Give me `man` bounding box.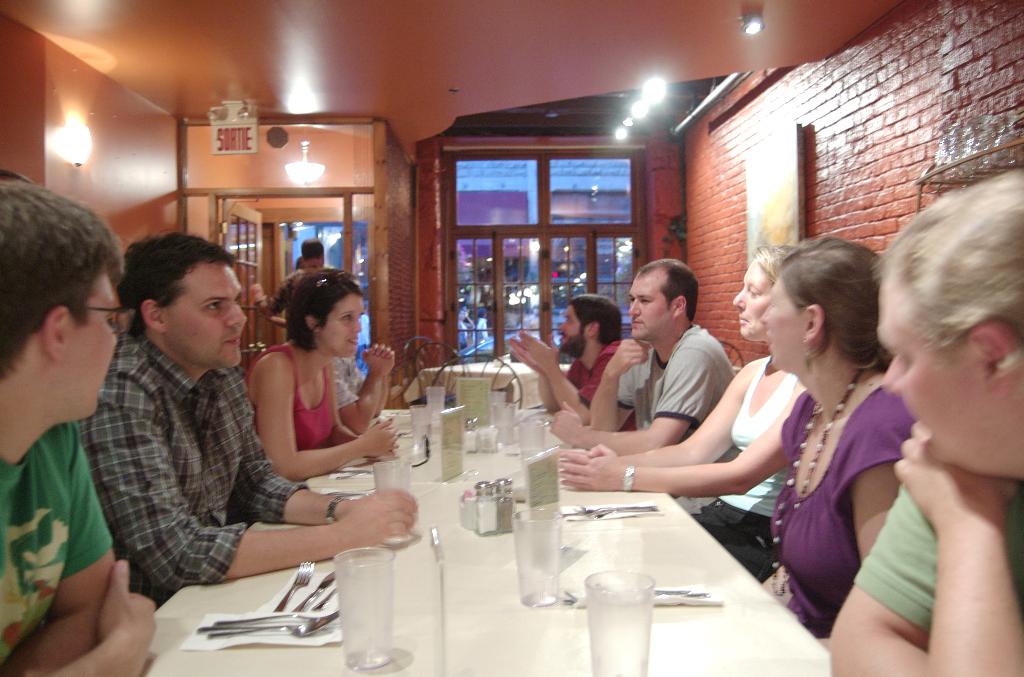
box=[76, 229, 420, 608].
